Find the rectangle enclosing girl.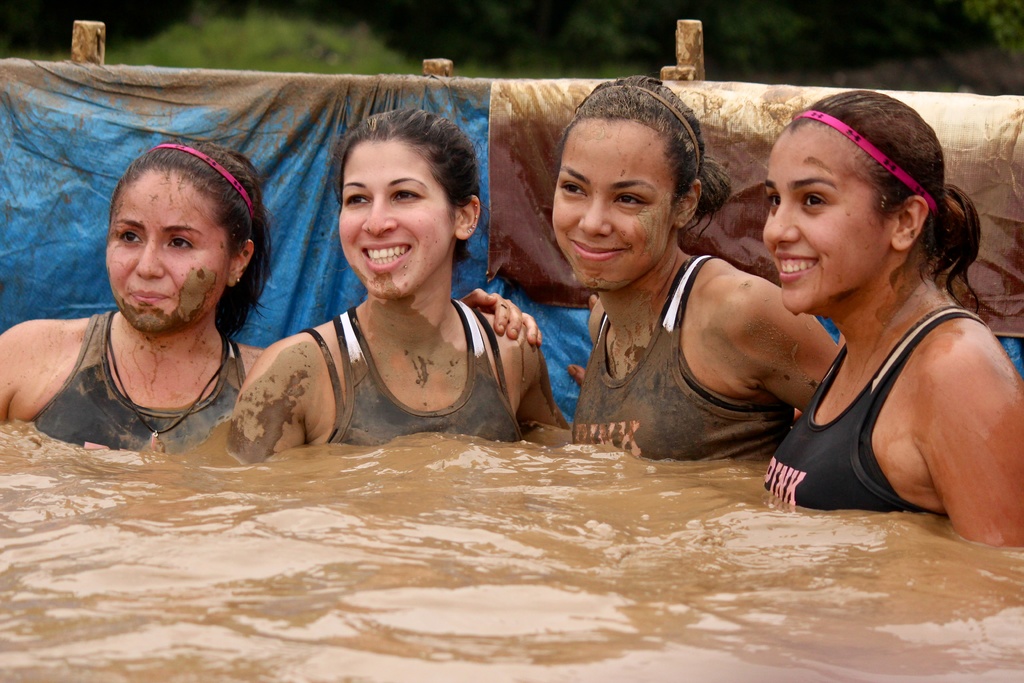
(x1=762, y1=88, x2=1023, y2=546).
